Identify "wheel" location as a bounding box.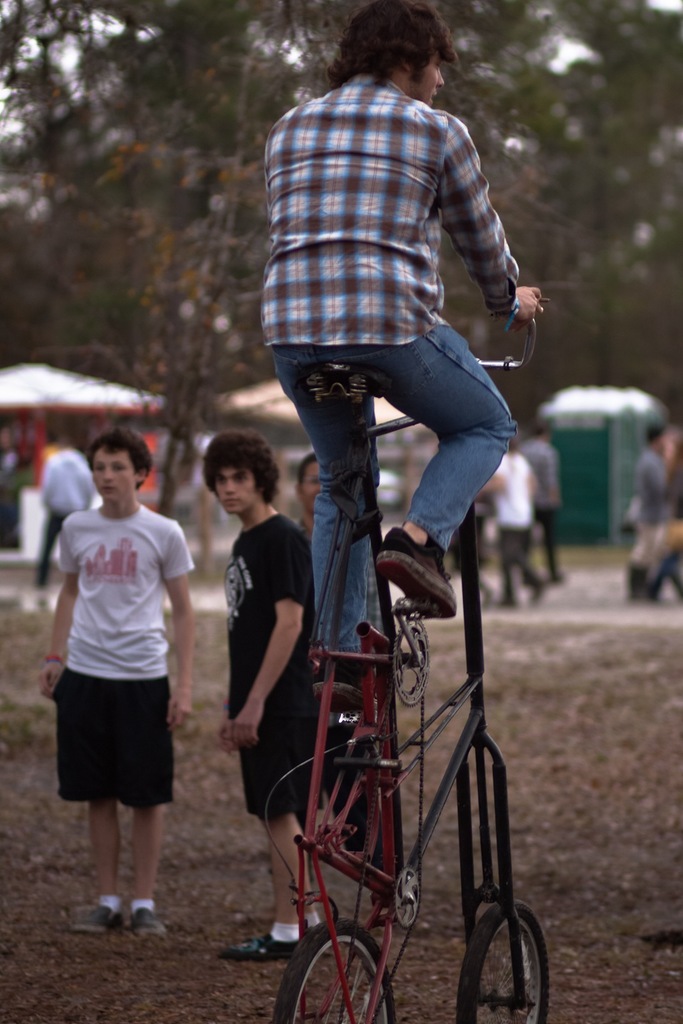
box(454, 898, 554, 1023).
